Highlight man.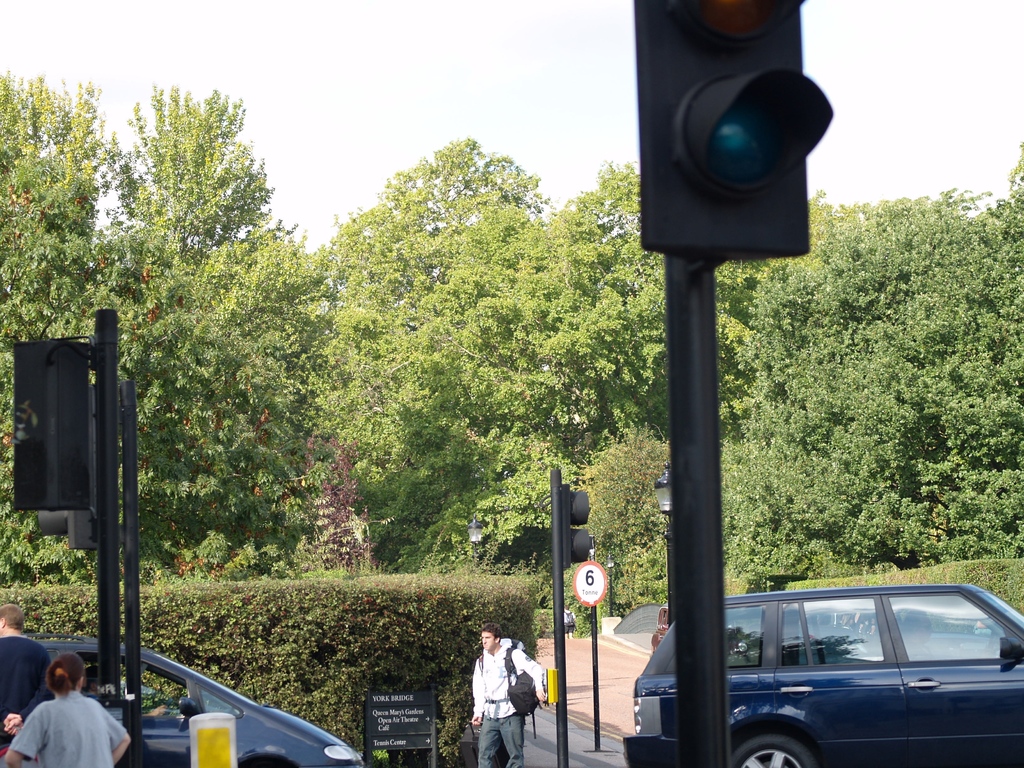
Highlighted region: detection(13, 662, 103, 767).
